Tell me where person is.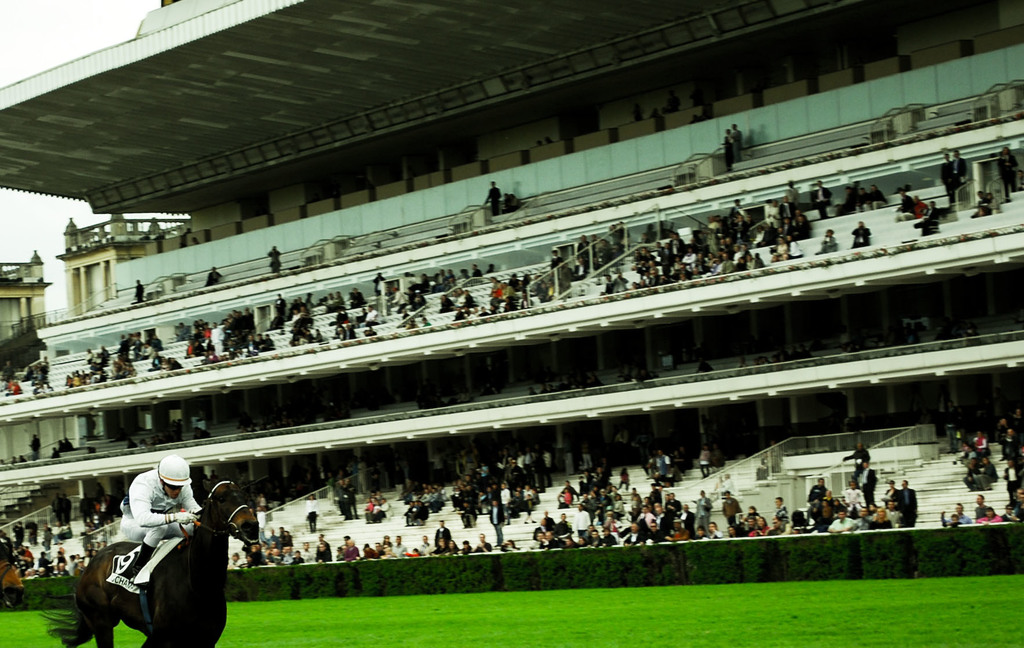
person is at [133,277,145,303].
